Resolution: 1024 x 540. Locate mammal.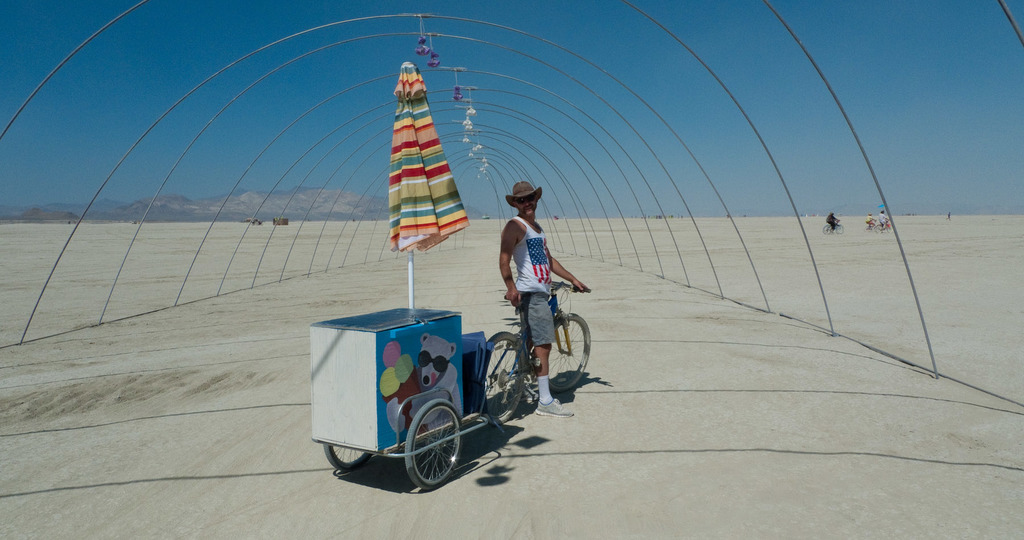
(x1=352, y1=218, x2=356, y2=221).
